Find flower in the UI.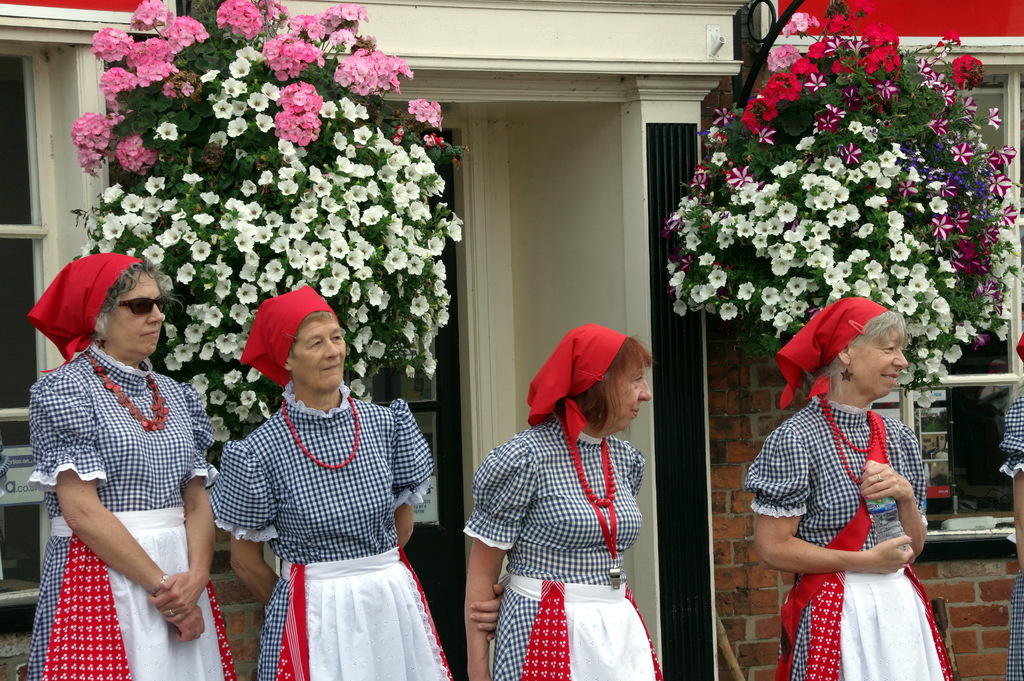
UI element at 125 246 136 258.
